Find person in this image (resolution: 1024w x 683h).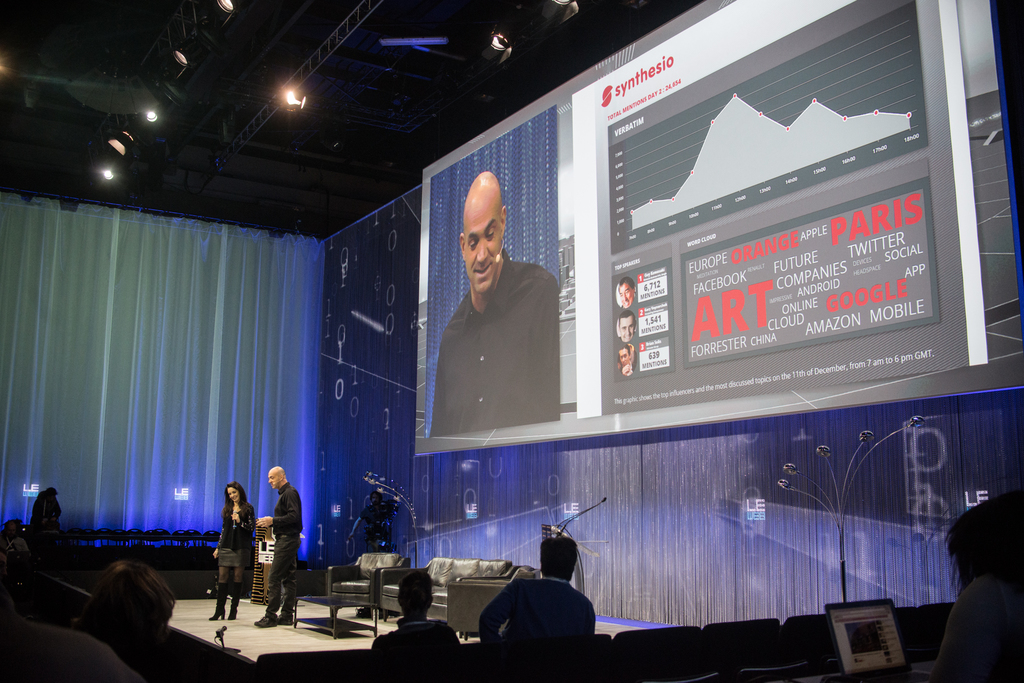
(left=479, top=536, right=596, bottom=643).
